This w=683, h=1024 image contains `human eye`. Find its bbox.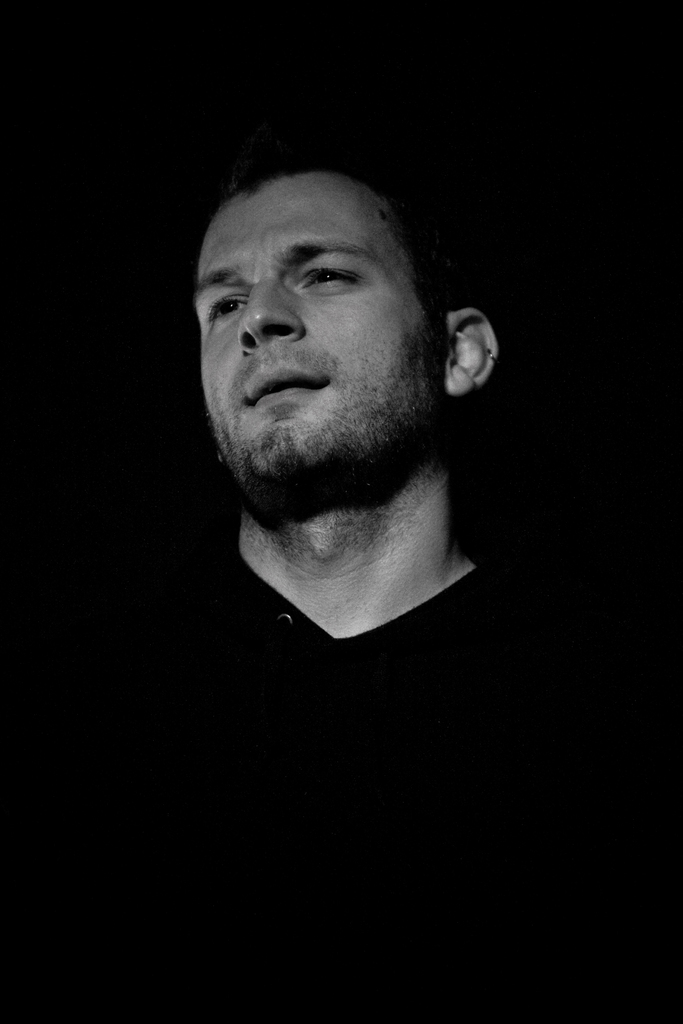
detection(202, 289, 252, 326).
